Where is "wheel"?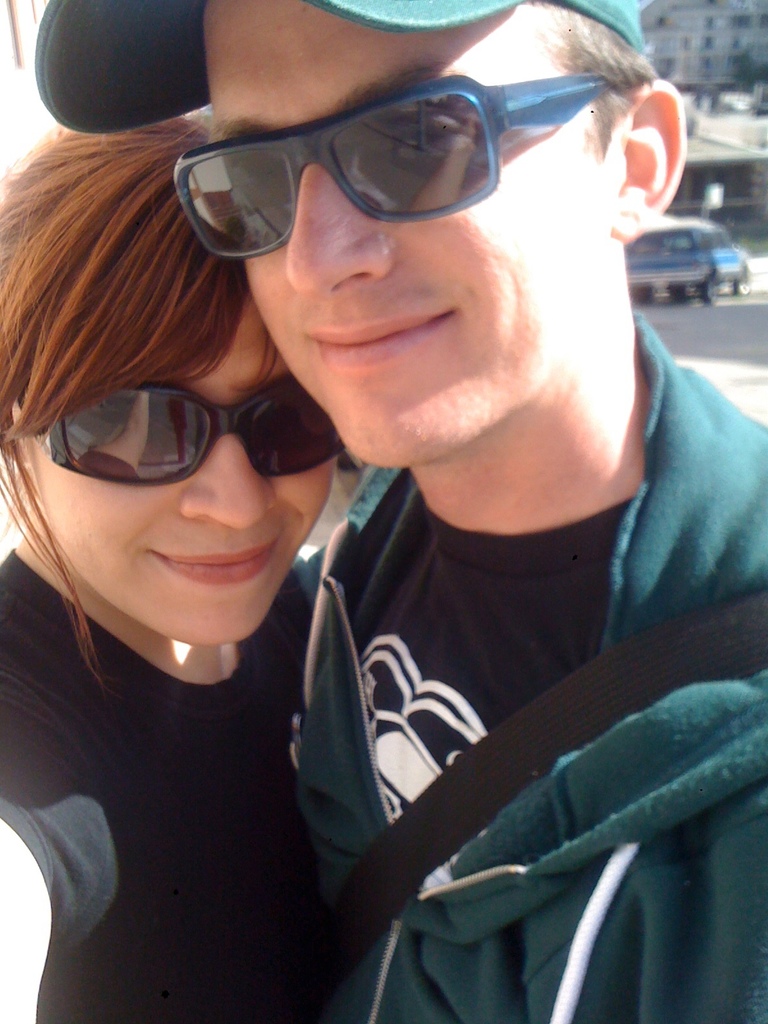
(x1=732, y1=266, x2=749, y2=296).
